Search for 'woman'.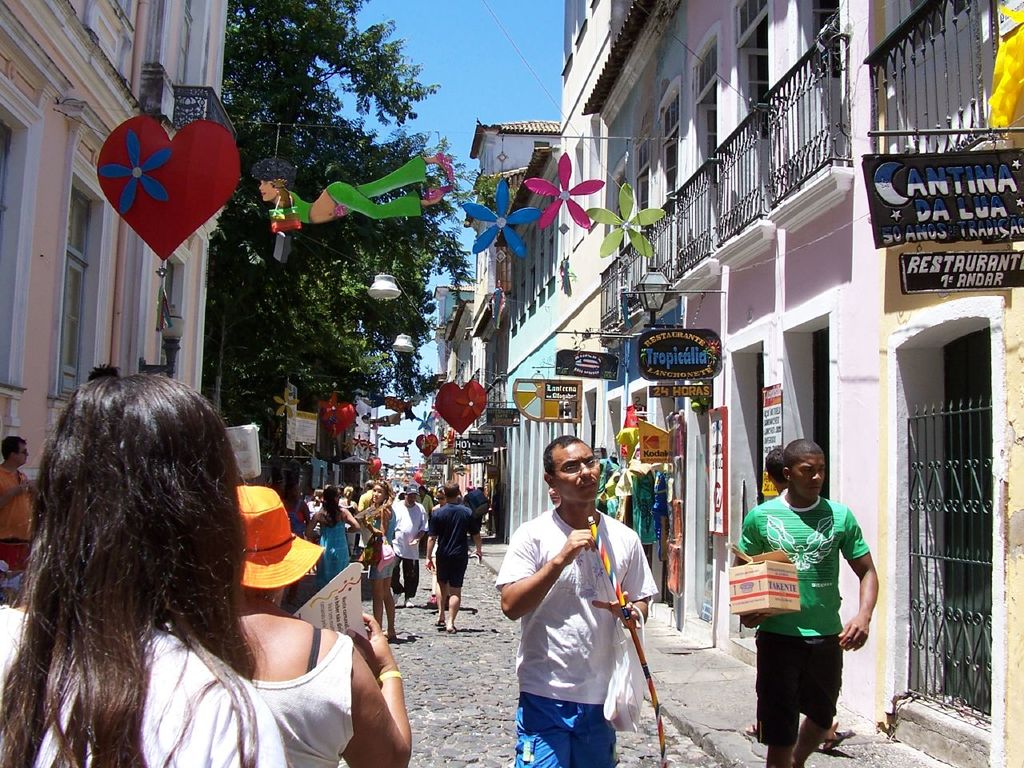
Found at x1=361 y1=480 x2=398 y2=650.
